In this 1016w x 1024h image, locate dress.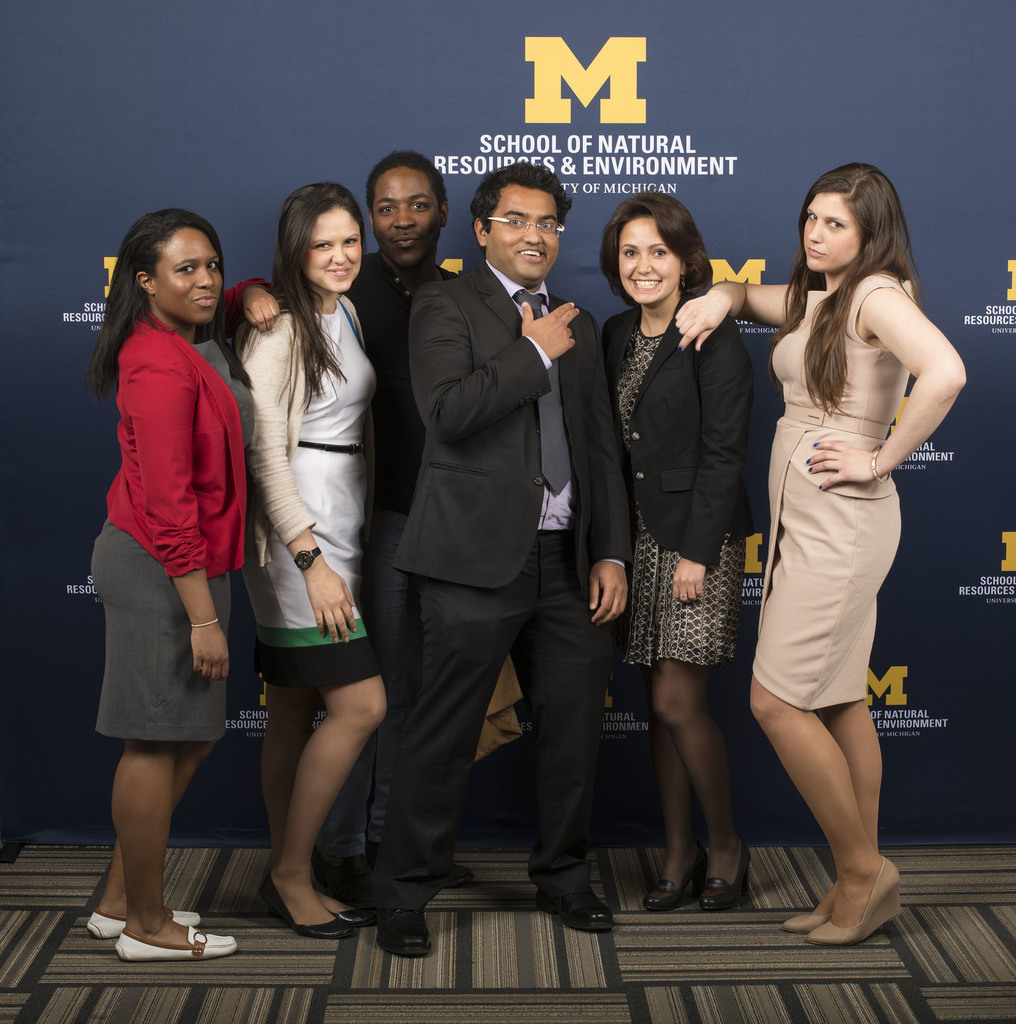
Bounding box: (left=752, top=268, right=901, bottom=717).
